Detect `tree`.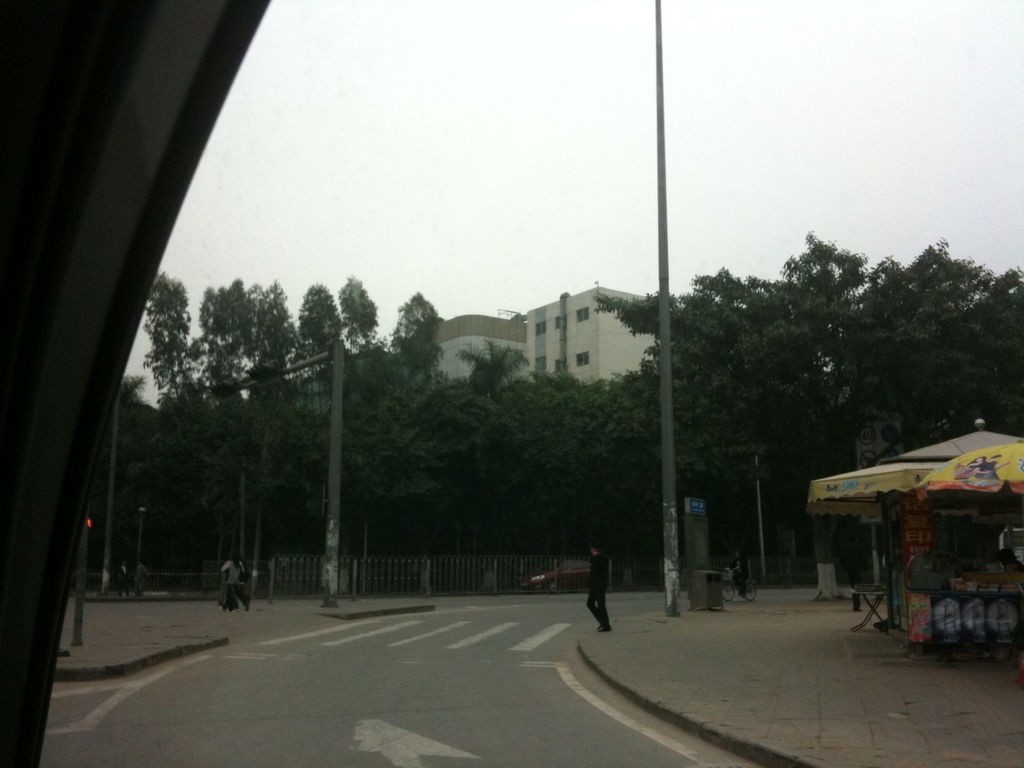
Detected at [left=134, top=265, right=211, bottom=560].
